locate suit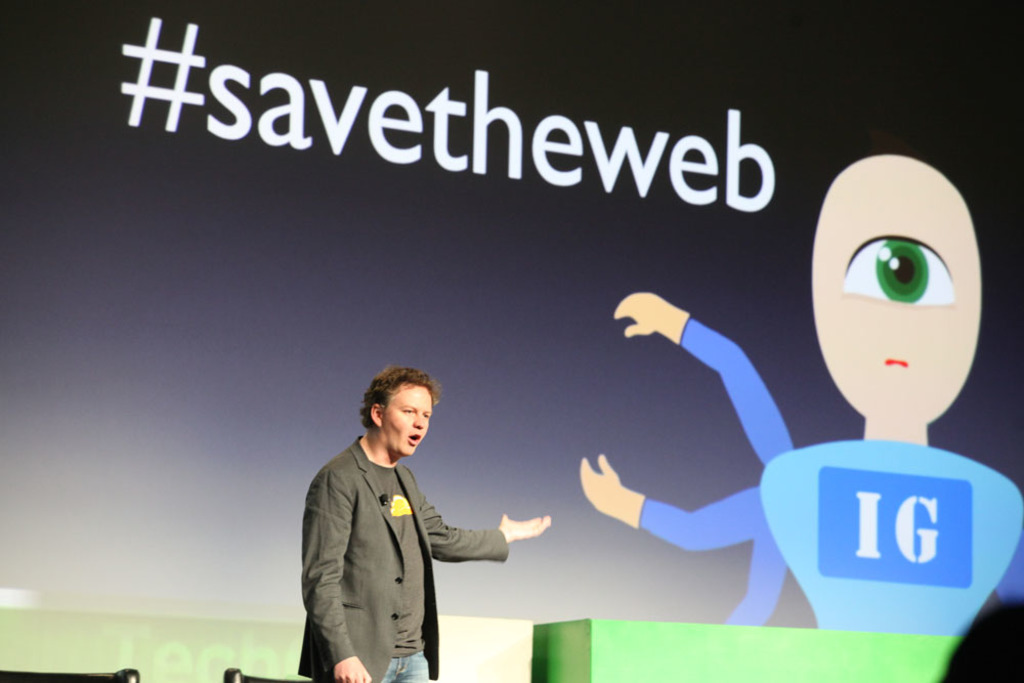
x1=300, y1=424, x2=584, y2=663
